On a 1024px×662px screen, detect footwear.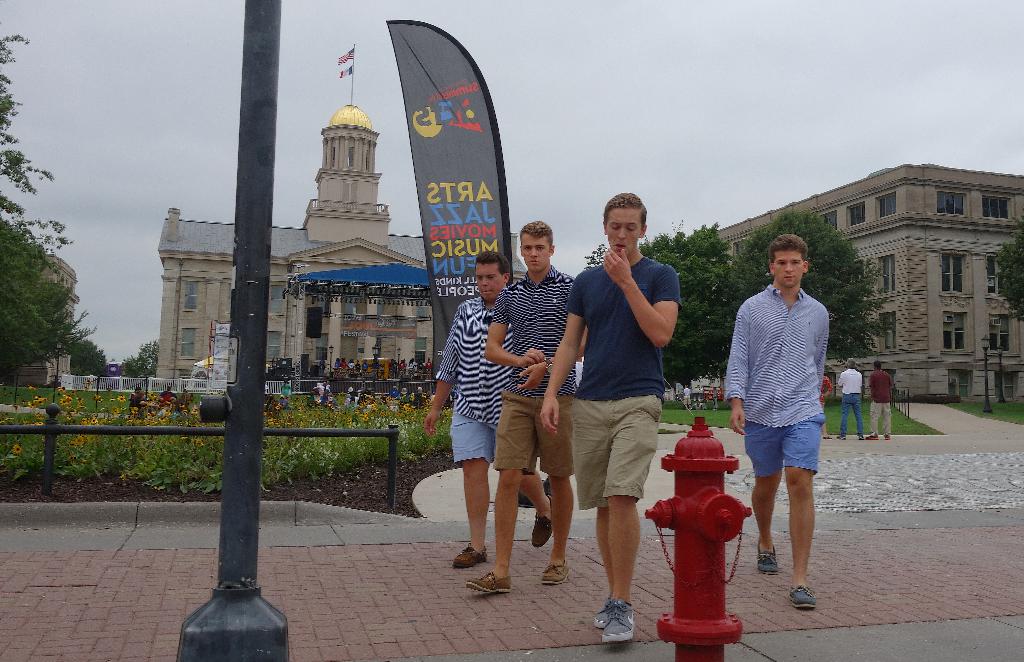
<box>531,494,557,547</box>.
